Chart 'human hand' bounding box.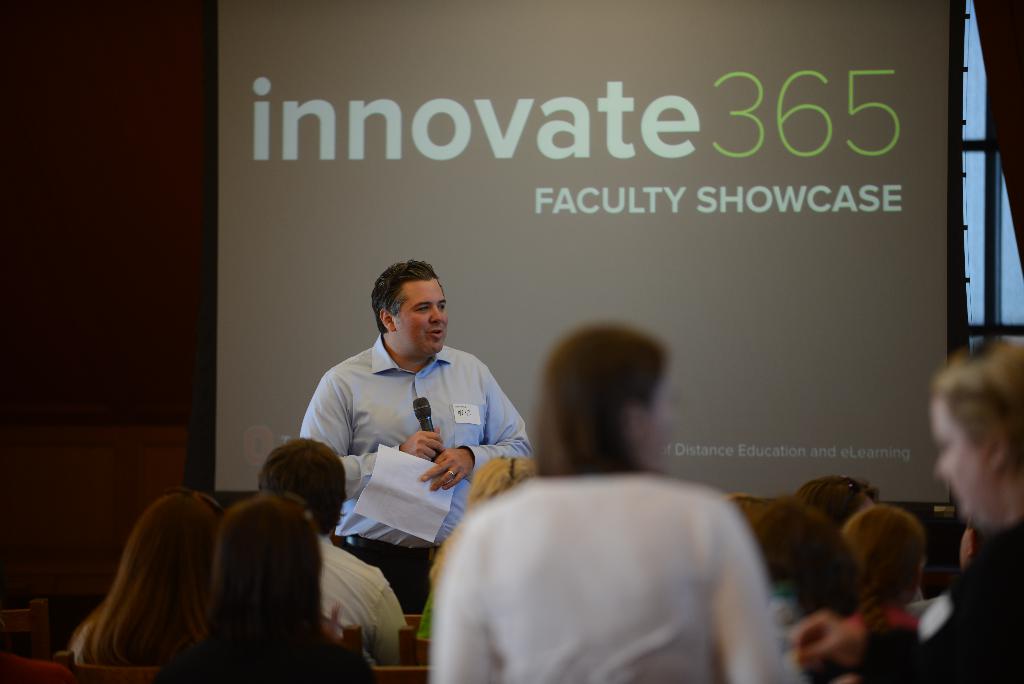
Charted: 785 607 870 677.
